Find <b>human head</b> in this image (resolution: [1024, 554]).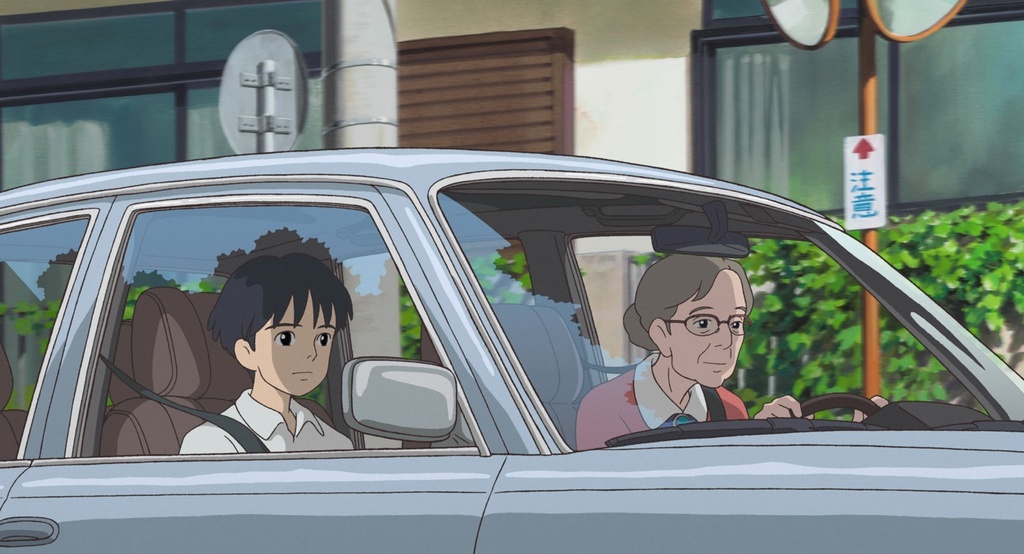
<region>628, 252, 755, 386</region>.
